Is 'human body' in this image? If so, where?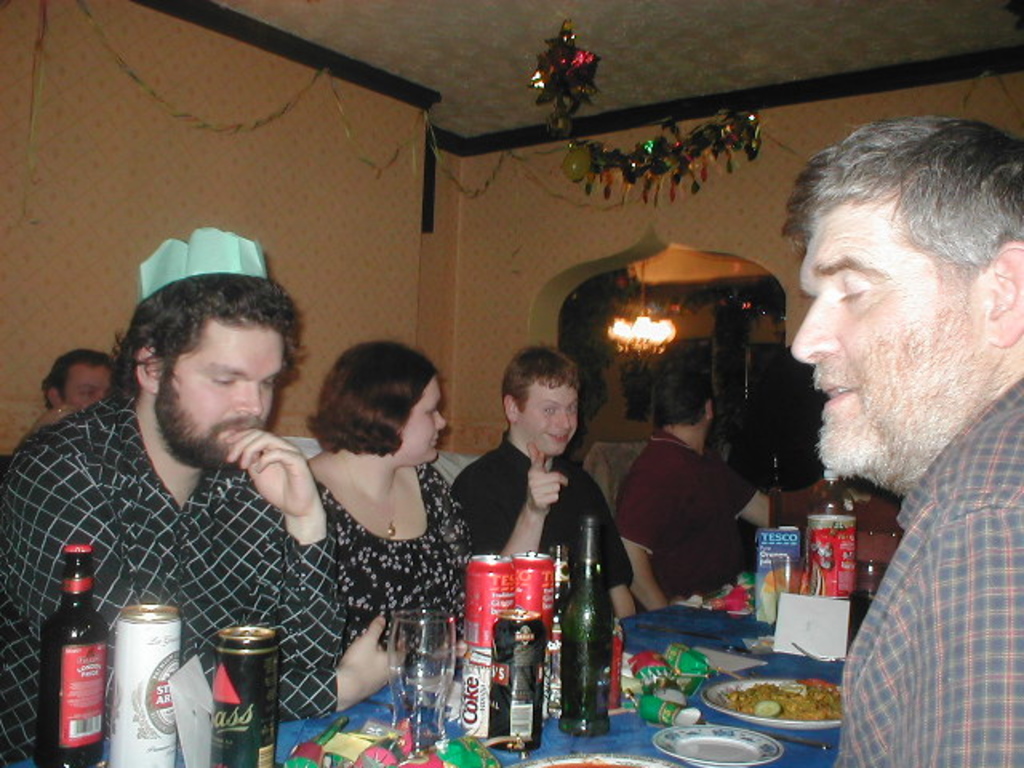
Yes, at (307,344,485,645).
